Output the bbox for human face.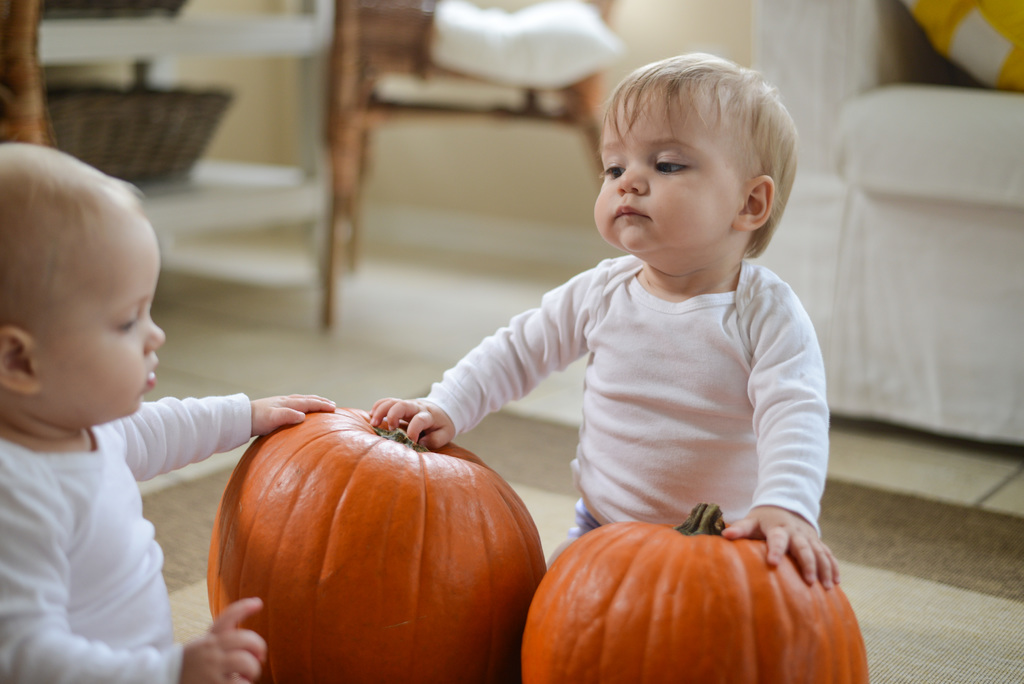
[left=593, top=94, right=751, bottom=257].
